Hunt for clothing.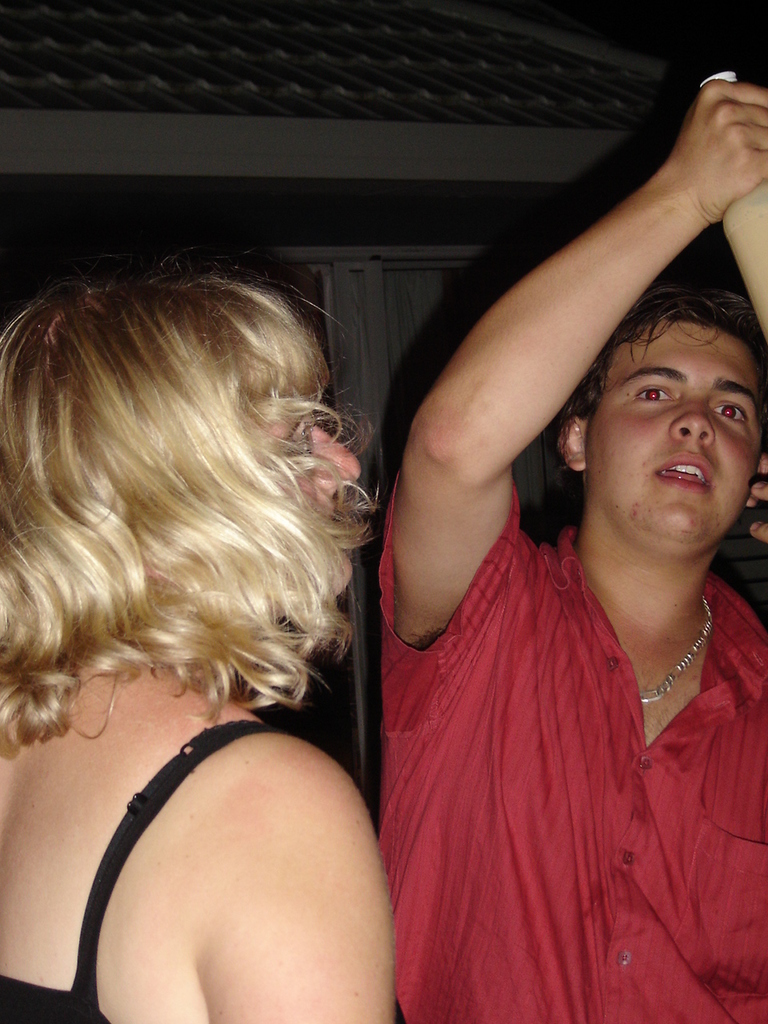
Hunted down at bbox=(354, 402, 747, 998).
